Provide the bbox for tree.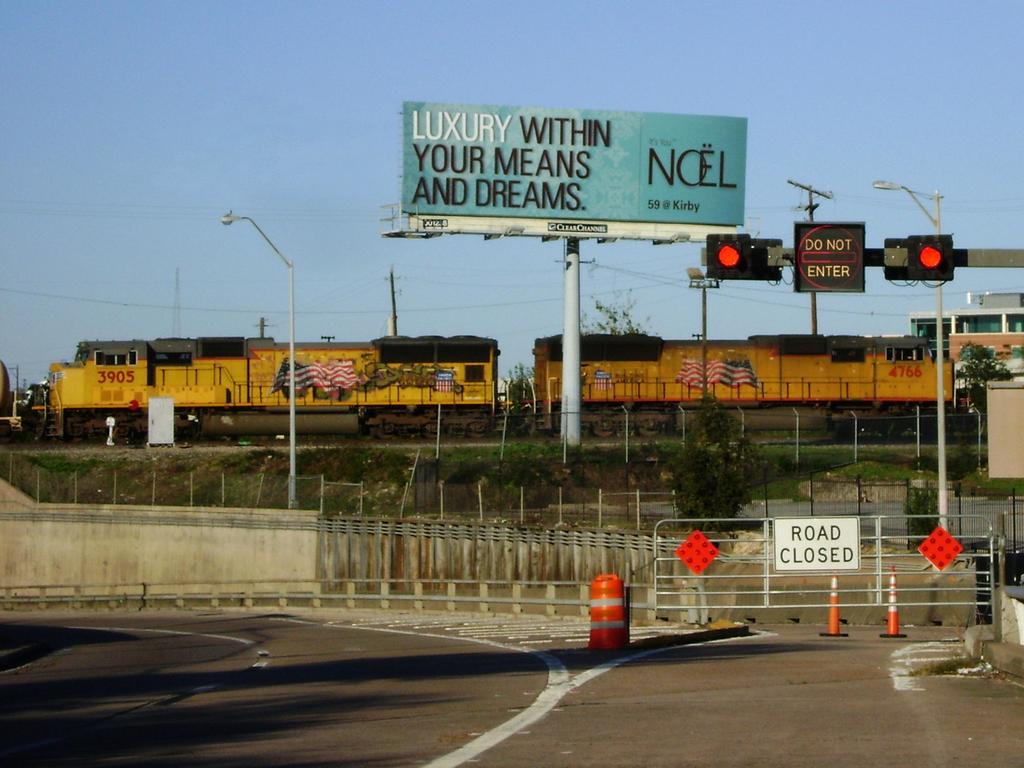
Rect(964, 329, 1017, 426).
